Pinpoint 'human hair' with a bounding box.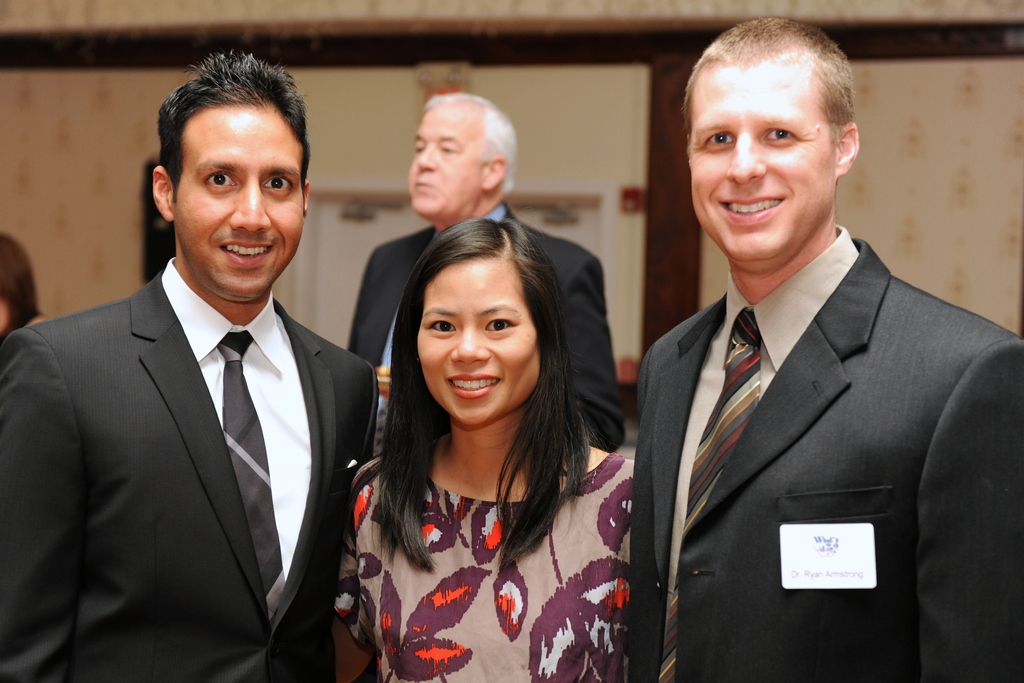
{"x1": 154, "y1": 50, "x2": 310, "y2": 215}.
